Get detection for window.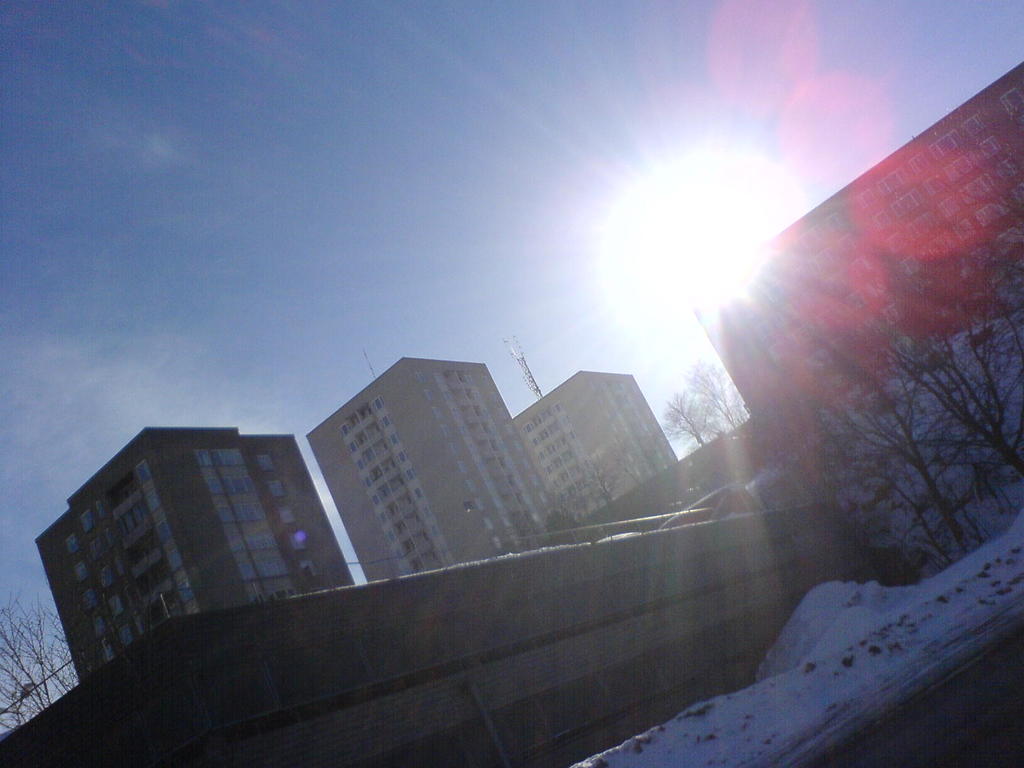
Detection: region(215, 449, 243, 468).
